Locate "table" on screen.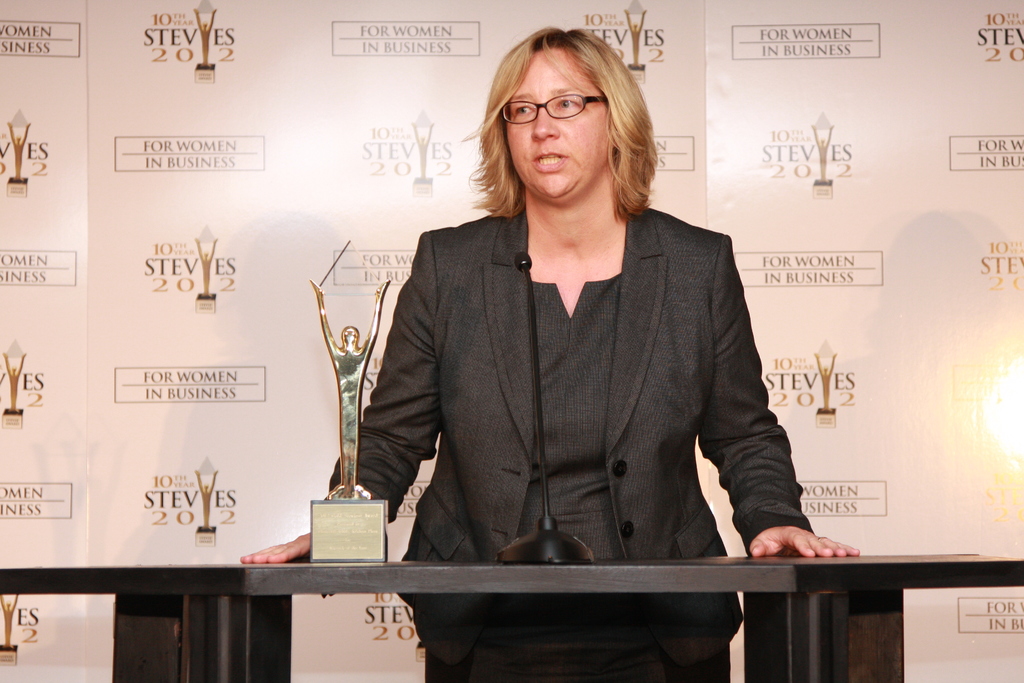
On screen at rect(1, 550, 1023, 682).
